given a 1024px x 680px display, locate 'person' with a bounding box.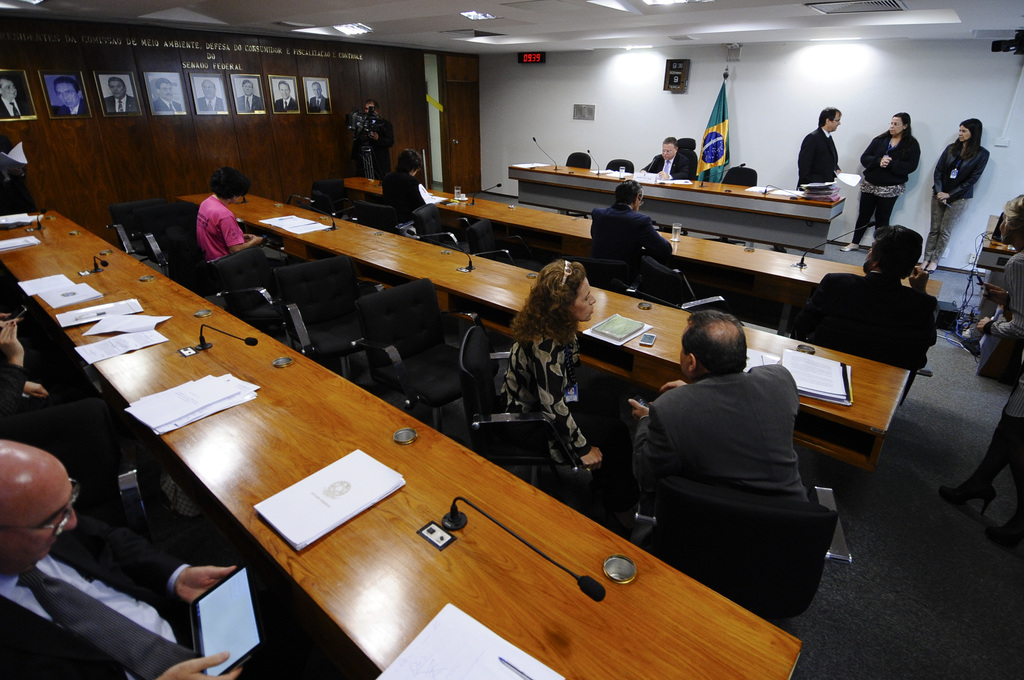
Located: 505,264,609,464.
